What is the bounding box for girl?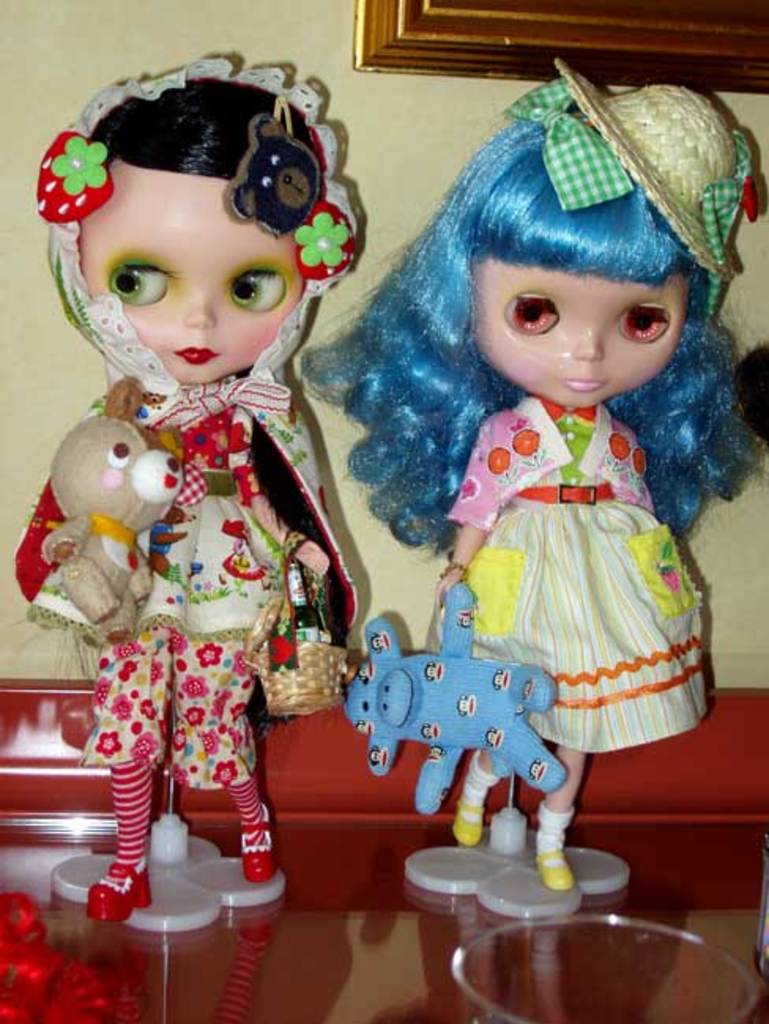
{"x1": 298, "y1": 57, "x2": 767, "y2": 890}.
